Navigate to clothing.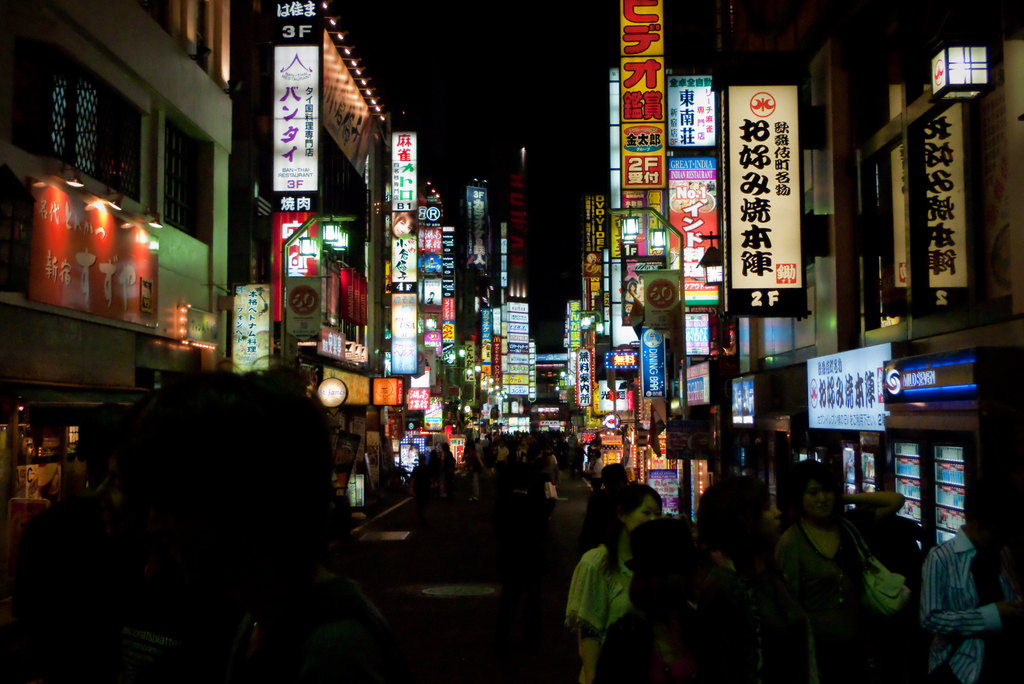
Navigation target: pyautogui.locateOnScreen(934, 524, 1006, 662).
